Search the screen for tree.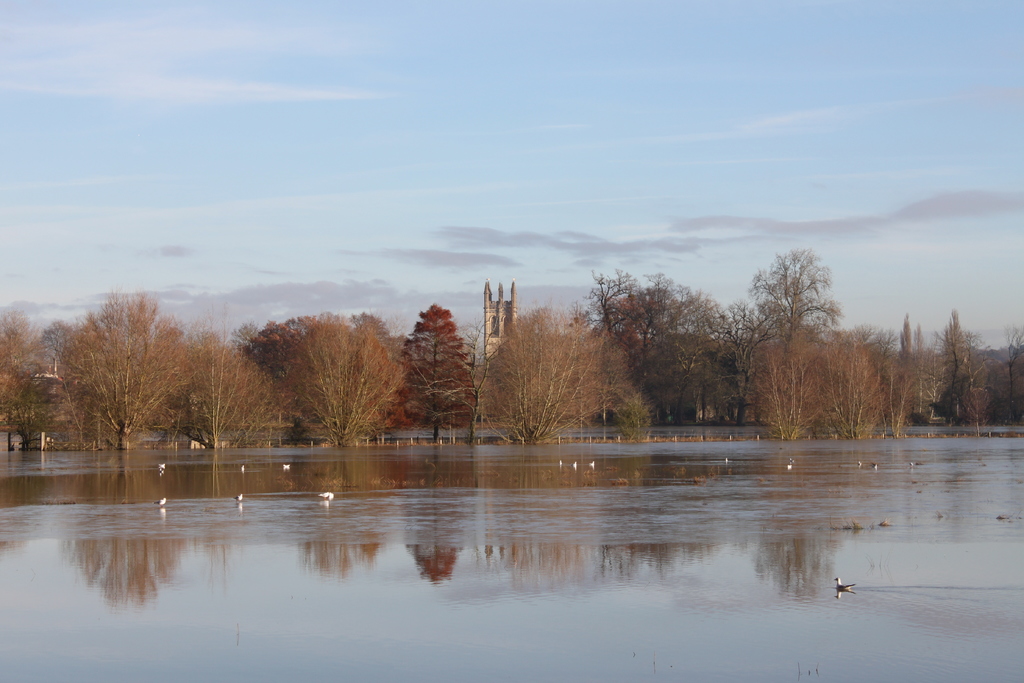
Found at rect(61, 293, 201, 452).
